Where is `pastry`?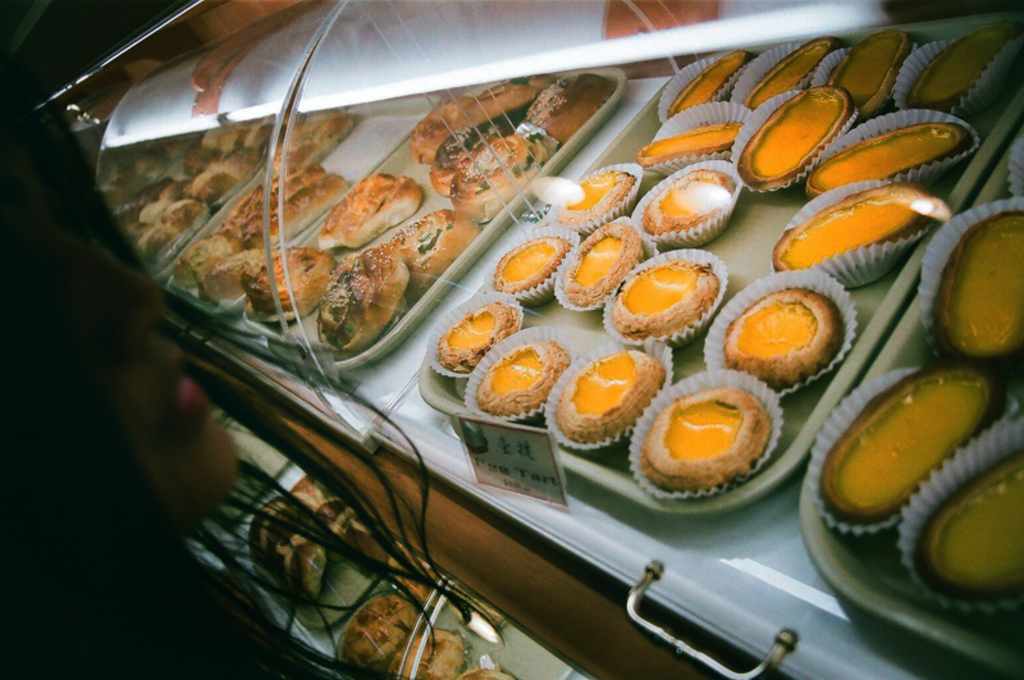
box=[637, 123, 742, 154].
